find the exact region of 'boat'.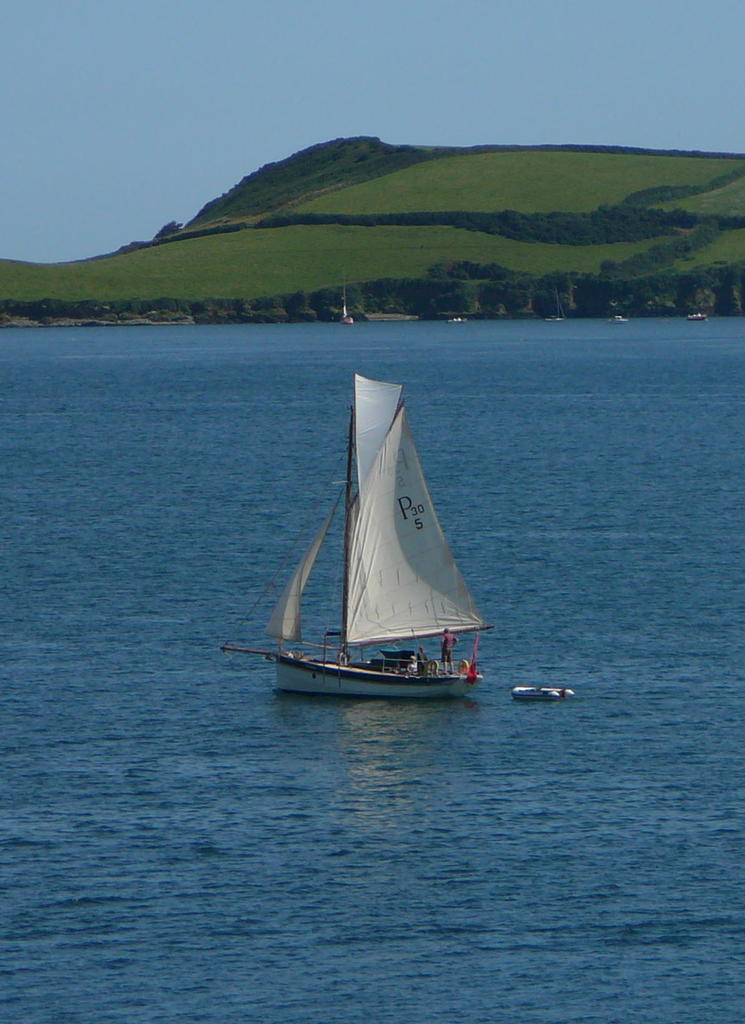
Exact region: [511,687,576,706].
